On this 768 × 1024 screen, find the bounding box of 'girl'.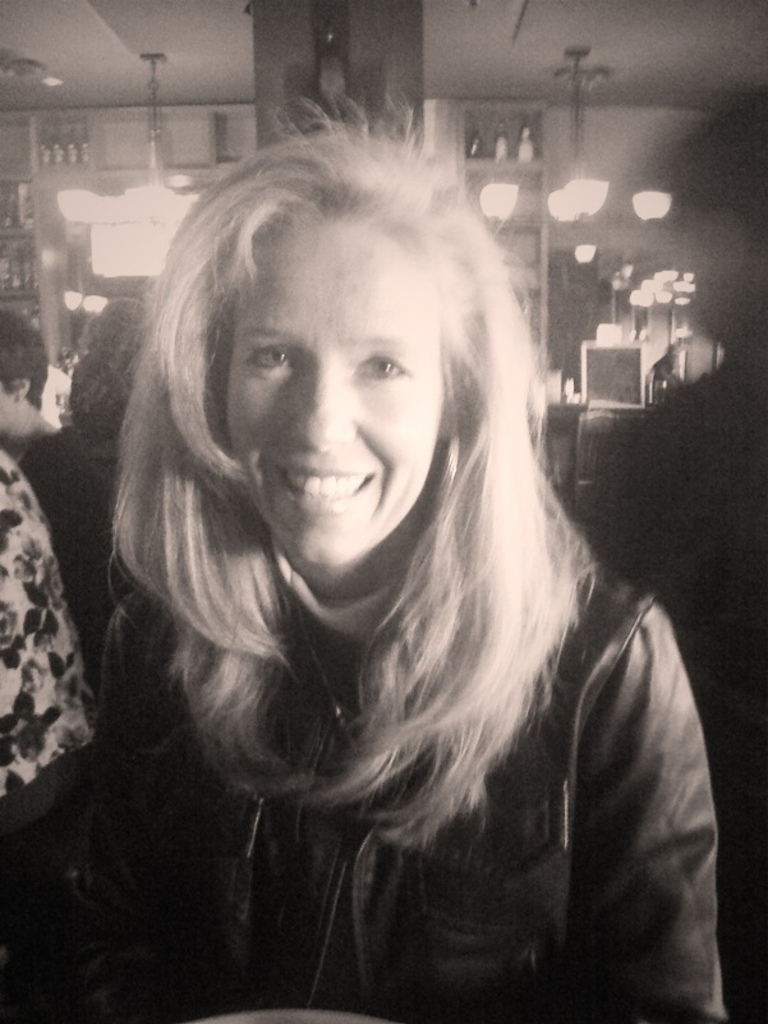
Bounding box: locate(4, 137, 714, 1021).
